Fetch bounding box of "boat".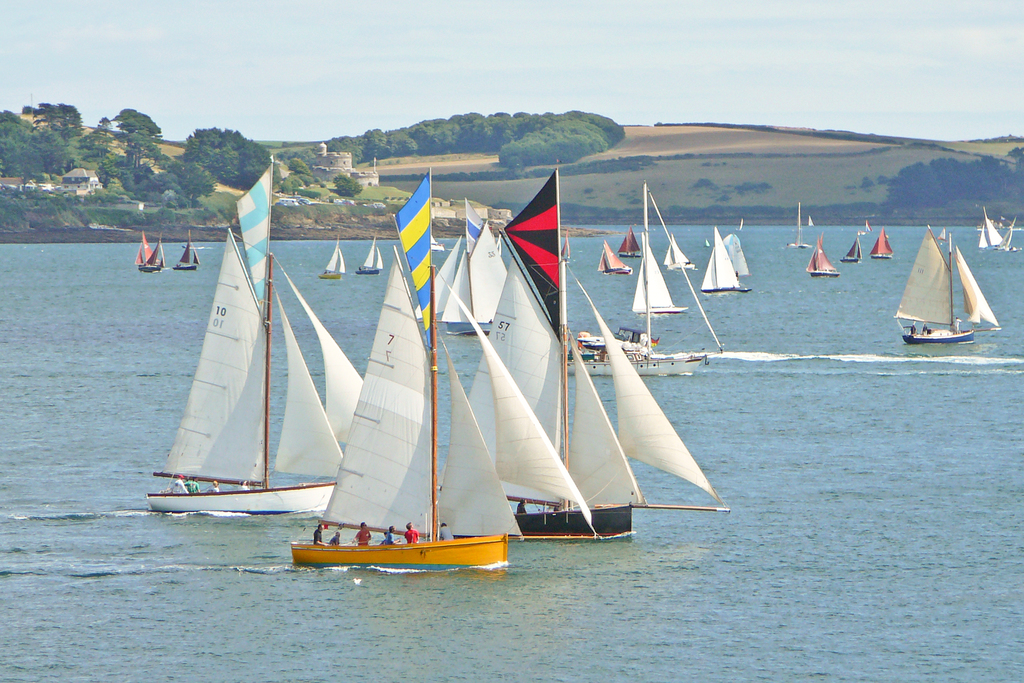
Bbox: BBox(890, 207, 1016, 363).
